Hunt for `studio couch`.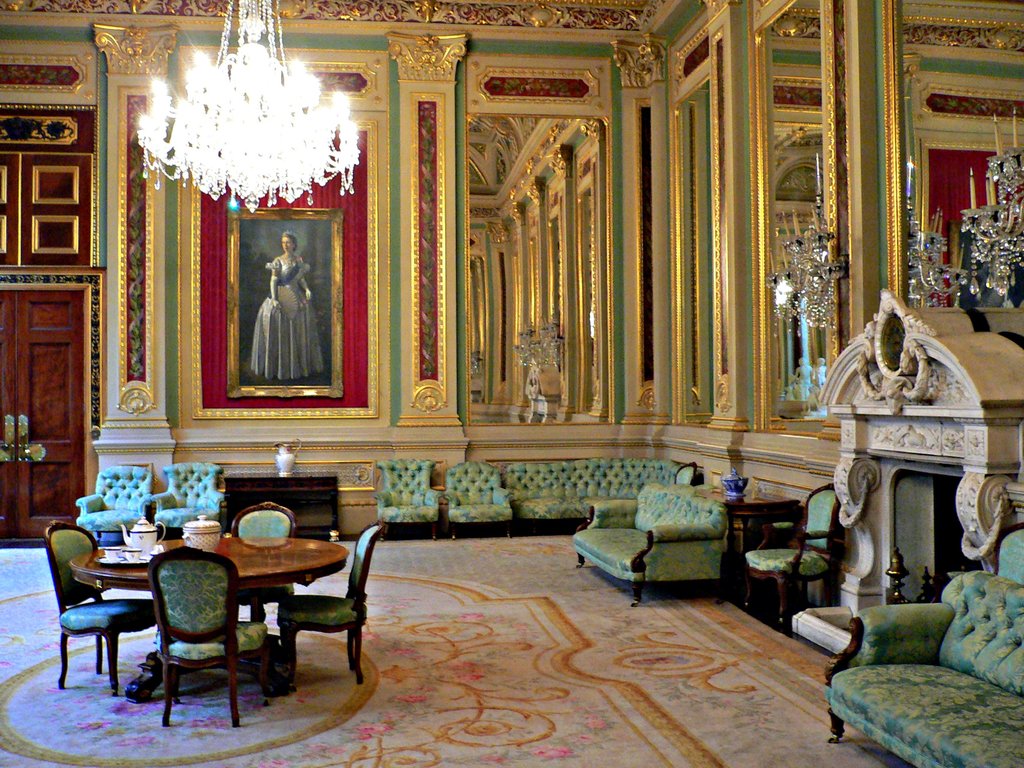
Hunted down at <bbox>572, 481, 730, 599</bbox>.
